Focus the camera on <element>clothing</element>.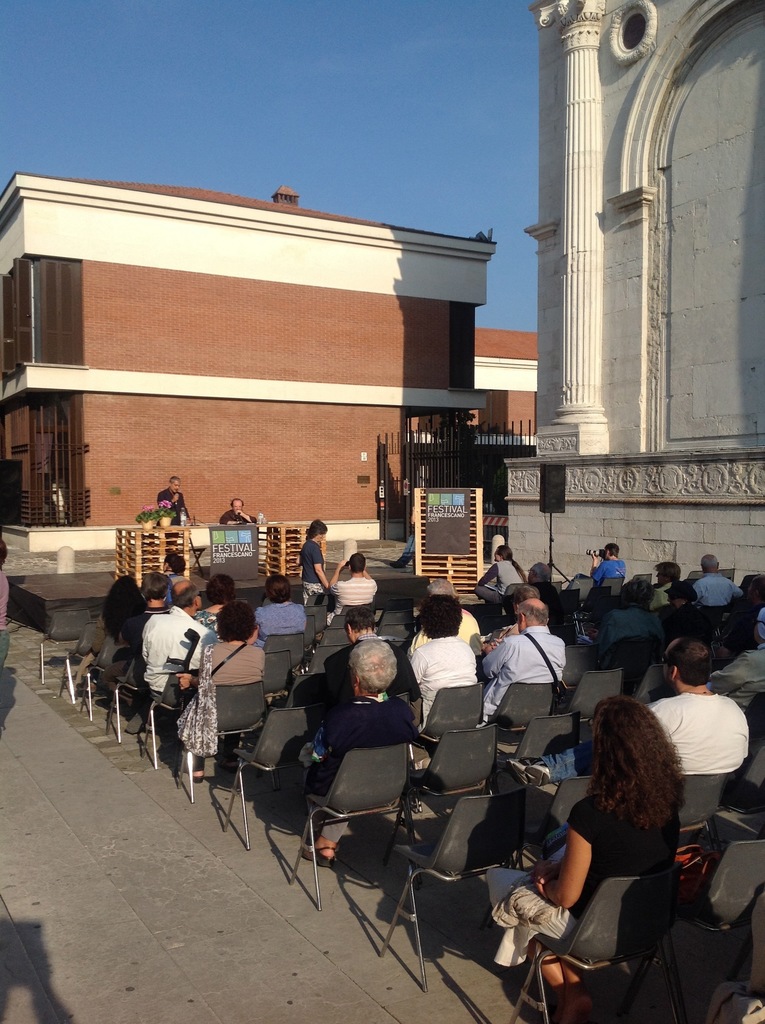
Focus region: 472 624 577 717.
